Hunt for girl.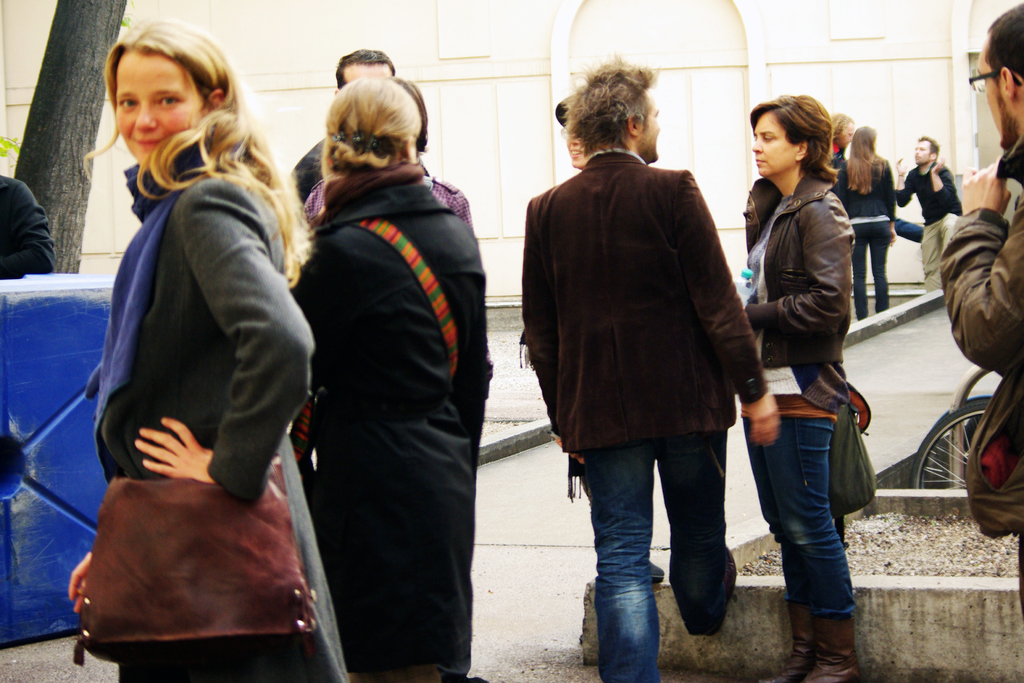
Hunted down at l=743, t=92, r=848, b=682.
